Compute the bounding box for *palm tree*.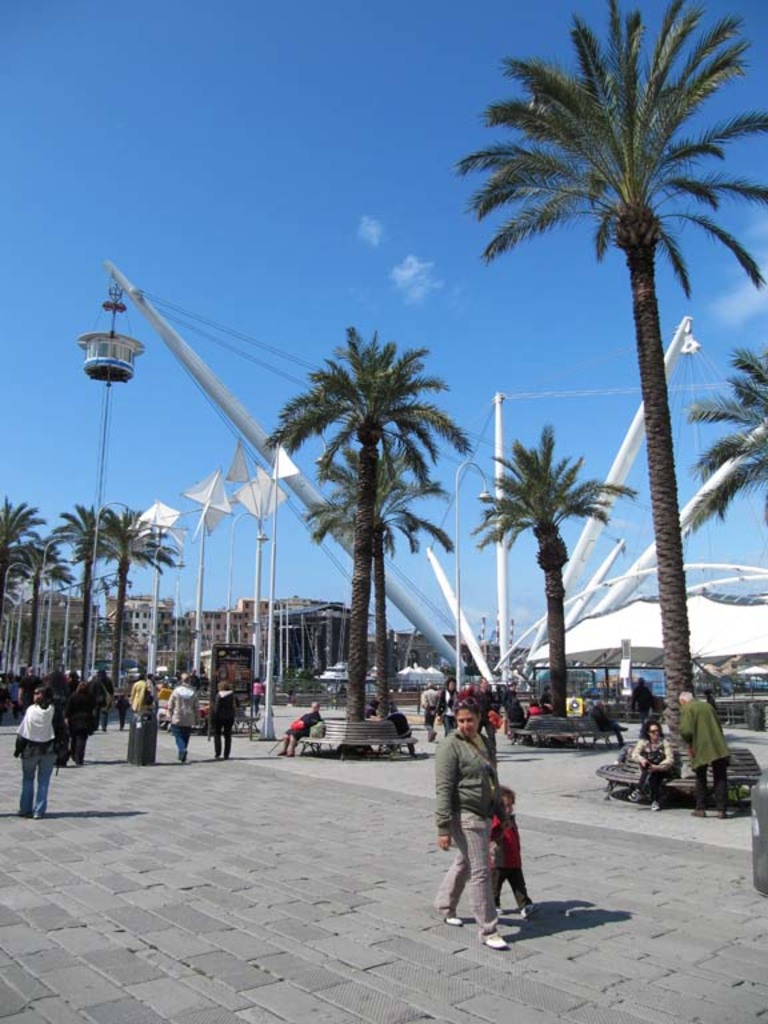
bbox=[65, 500, 140, 683].
